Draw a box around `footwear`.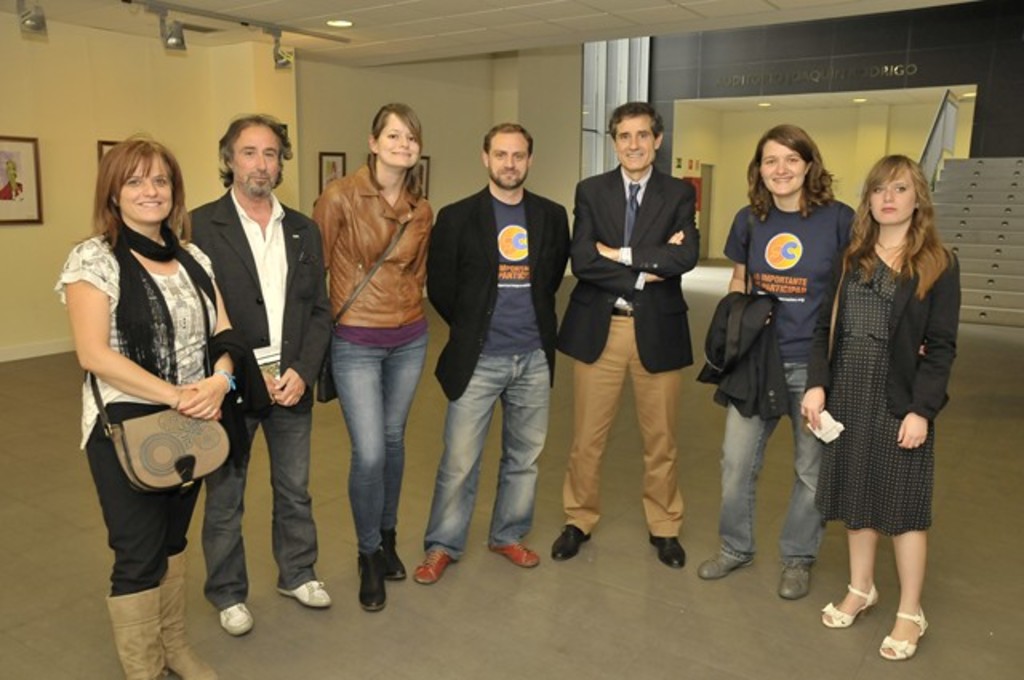
[408, 542, 456, 584].
